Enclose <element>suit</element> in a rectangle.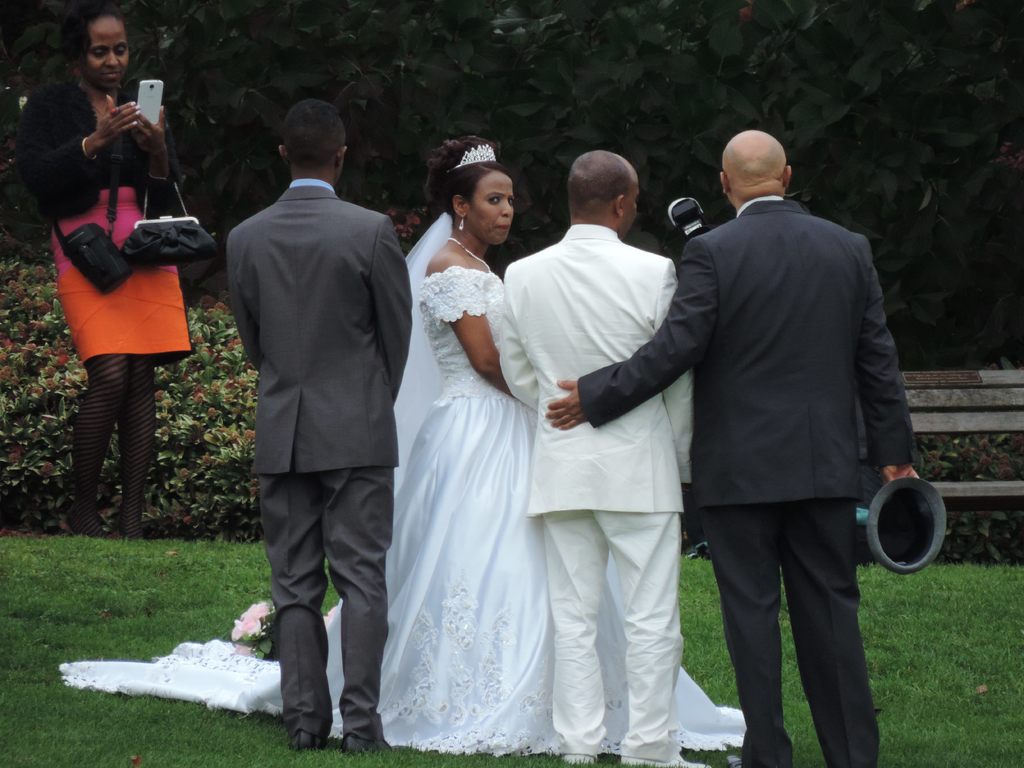
bbox=(573, 193, 916, 767).
